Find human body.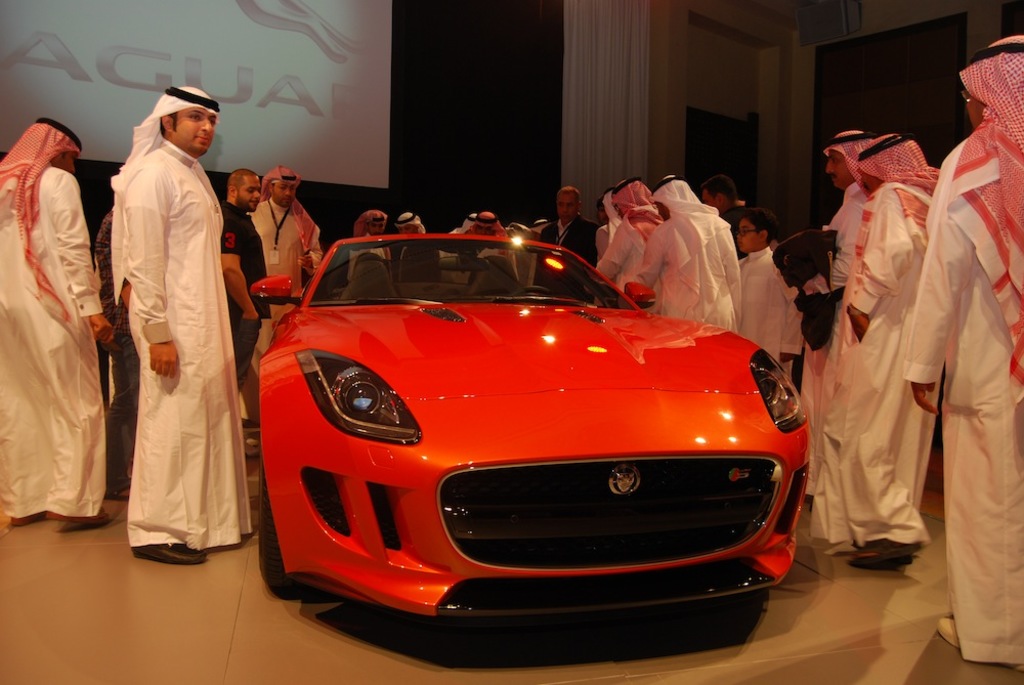
<region>595, 189, 650, 296</region>.
